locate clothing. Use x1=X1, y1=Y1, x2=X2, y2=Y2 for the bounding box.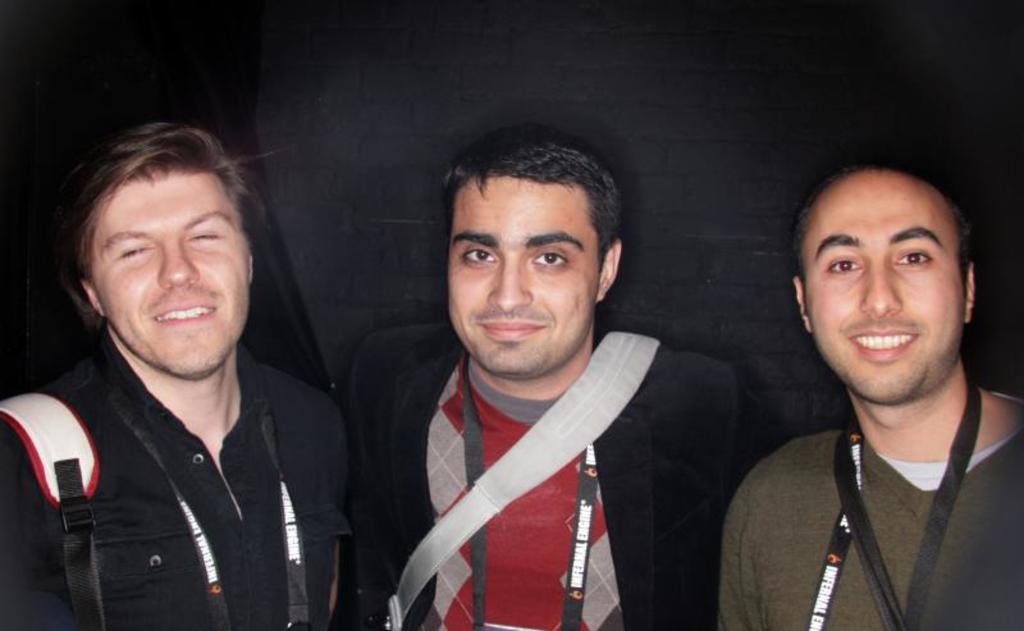
x1=714, y1=388, x2=1023, y2=630.
